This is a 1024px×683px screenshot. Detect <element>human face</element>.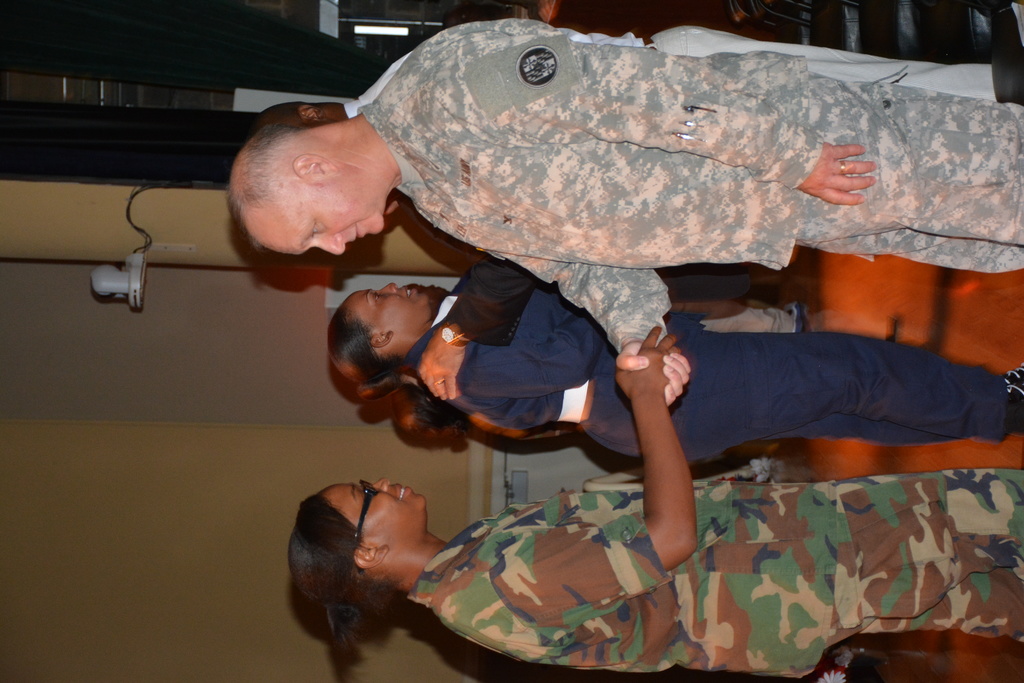
[left=260, top=192, right=383, bottom=252].
